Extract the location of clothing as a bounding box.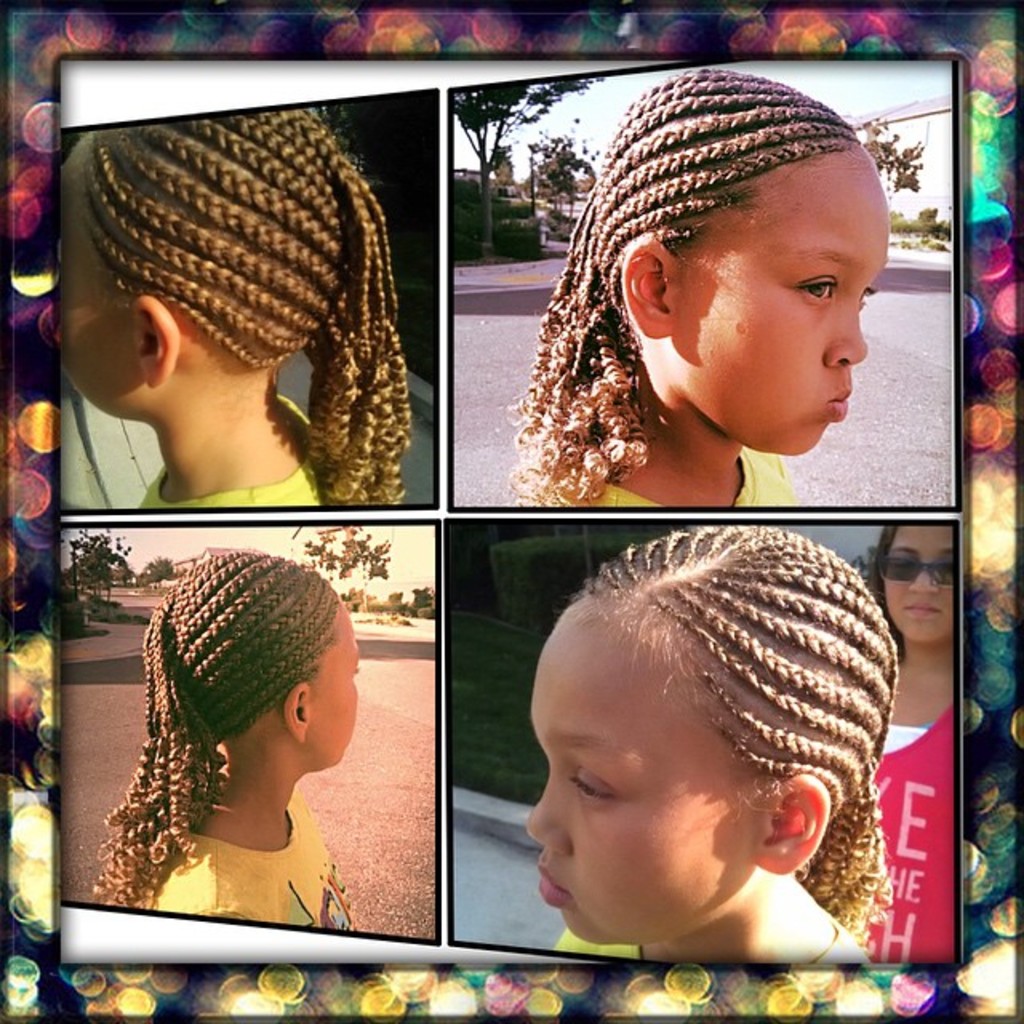
(523,440,797,514).
